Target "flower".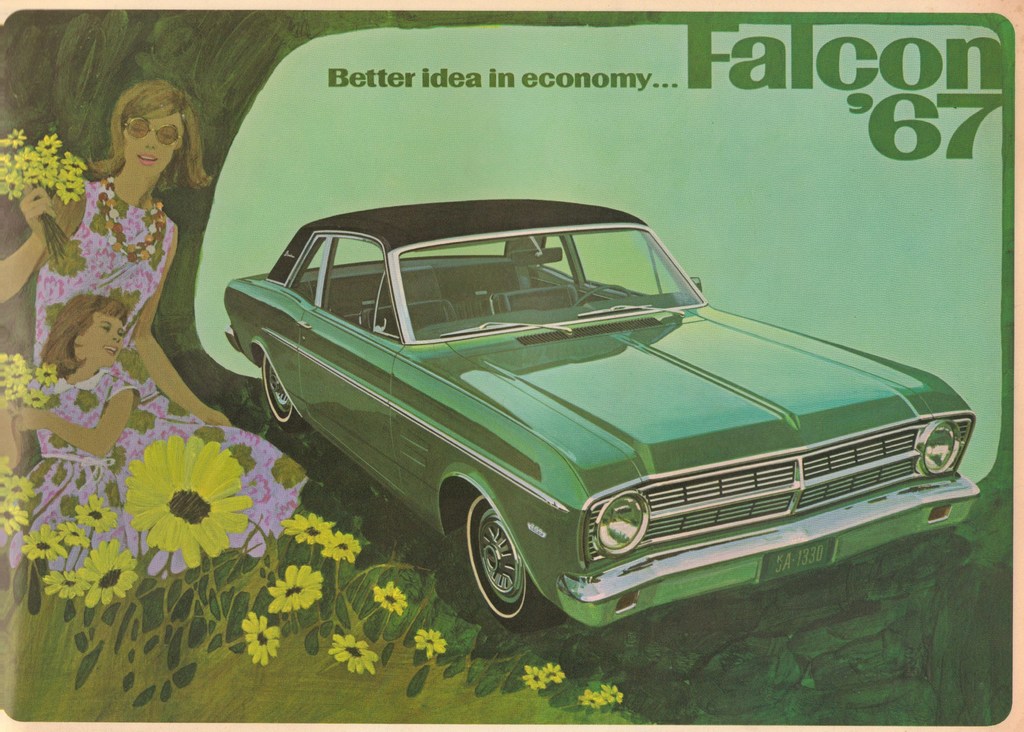
Target region: (left=524, top=665, right=548, bottom=688).
